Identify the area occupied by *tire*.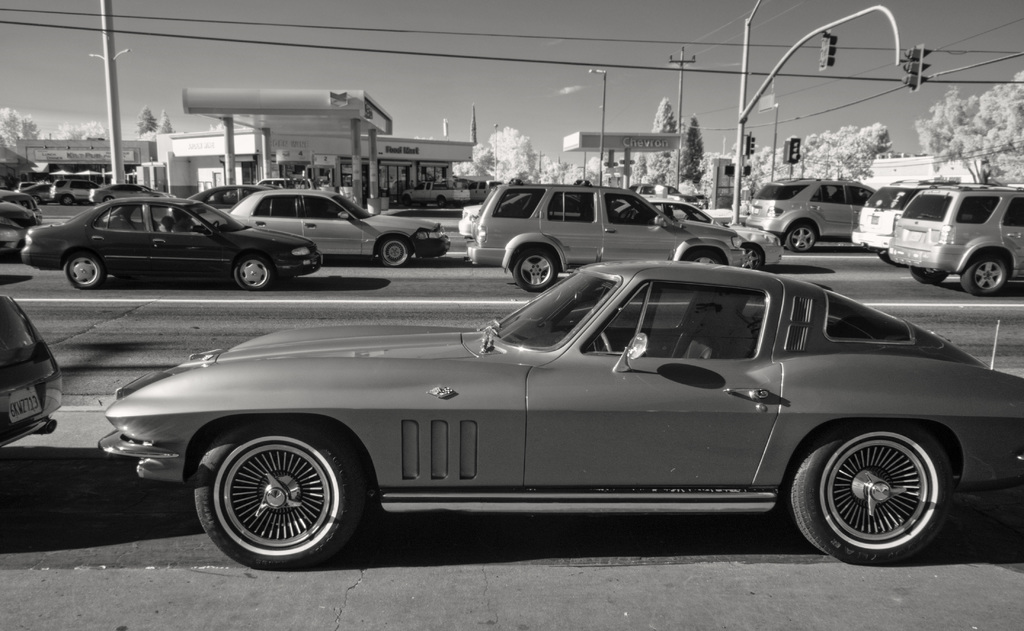
Area: Rect(911, 266, 949, 284).
